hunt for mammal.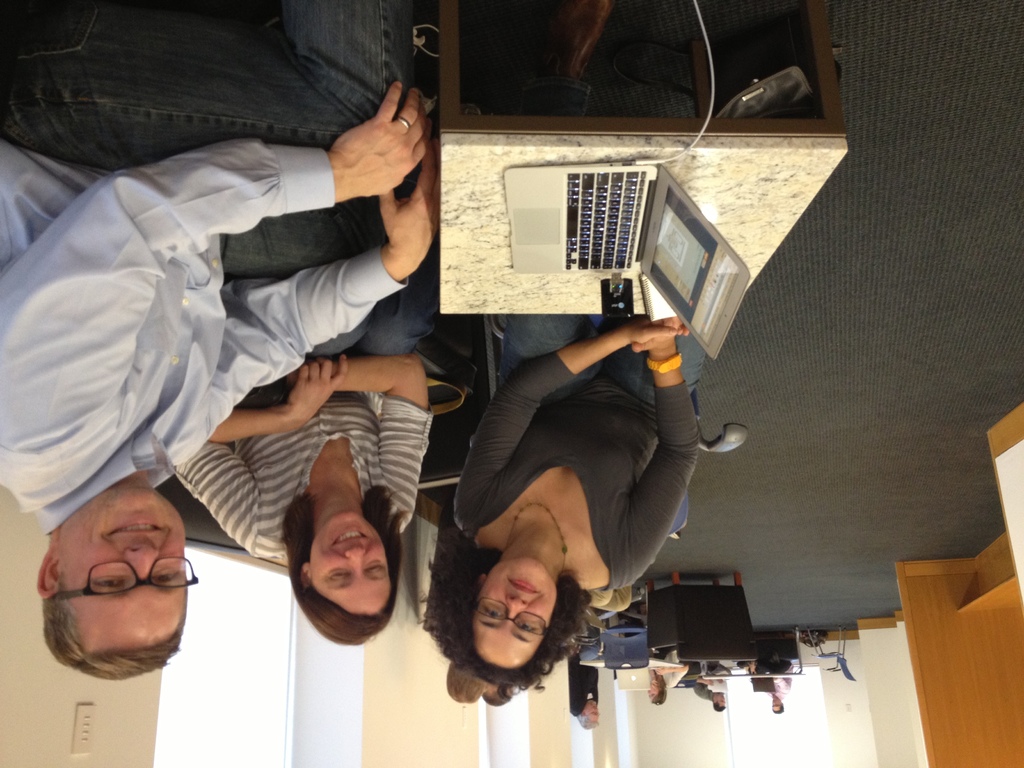
Hunted down at bbox=[422, 312, 721, 707].
